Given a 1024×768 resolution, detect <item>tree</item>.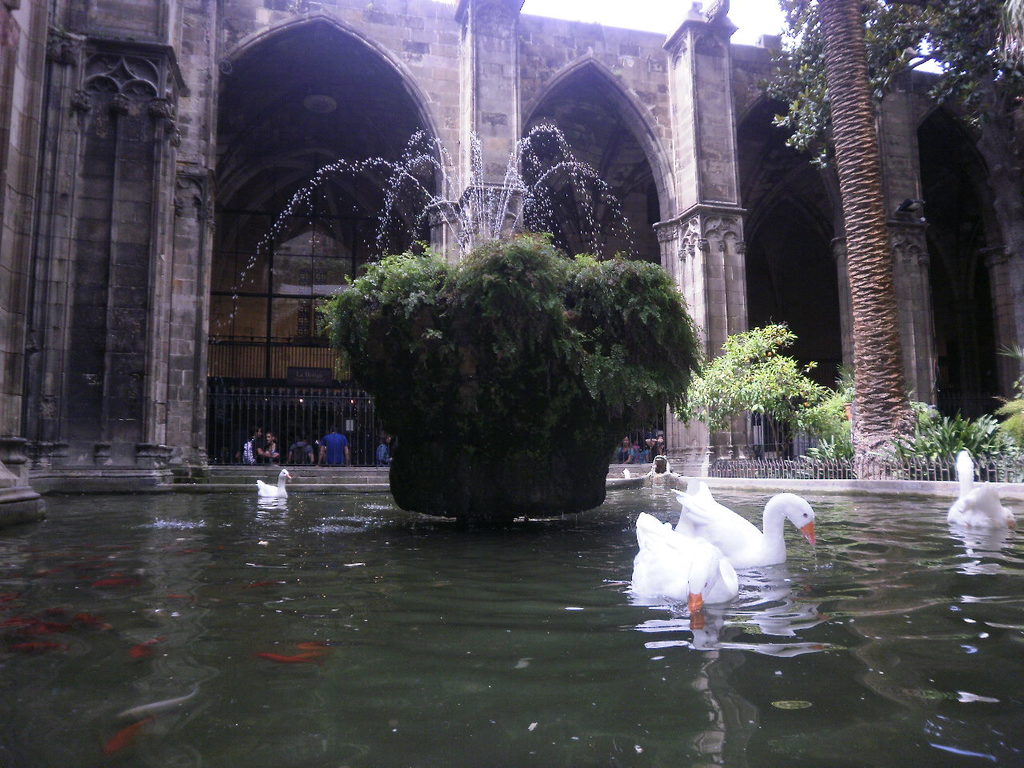
rect(770, 0, 1023, 335).
